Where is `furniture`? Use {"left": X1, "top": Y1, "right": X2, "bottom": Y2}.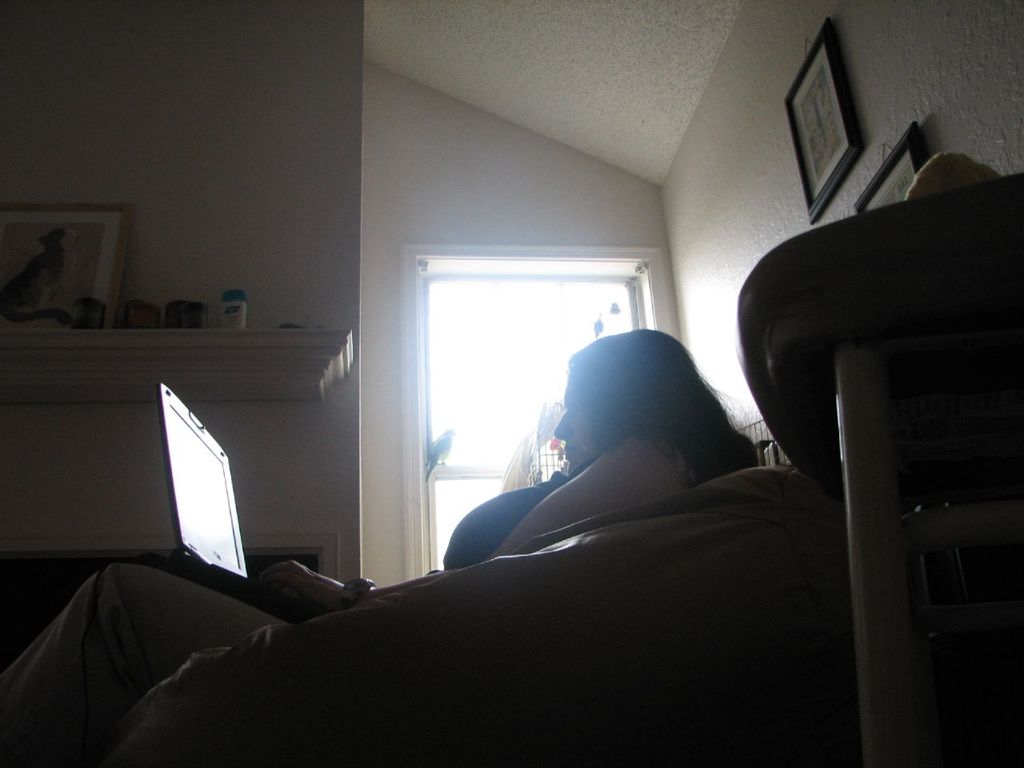
{"left": 738, "top": 166, "right": 1023, "bottom": 767}.
